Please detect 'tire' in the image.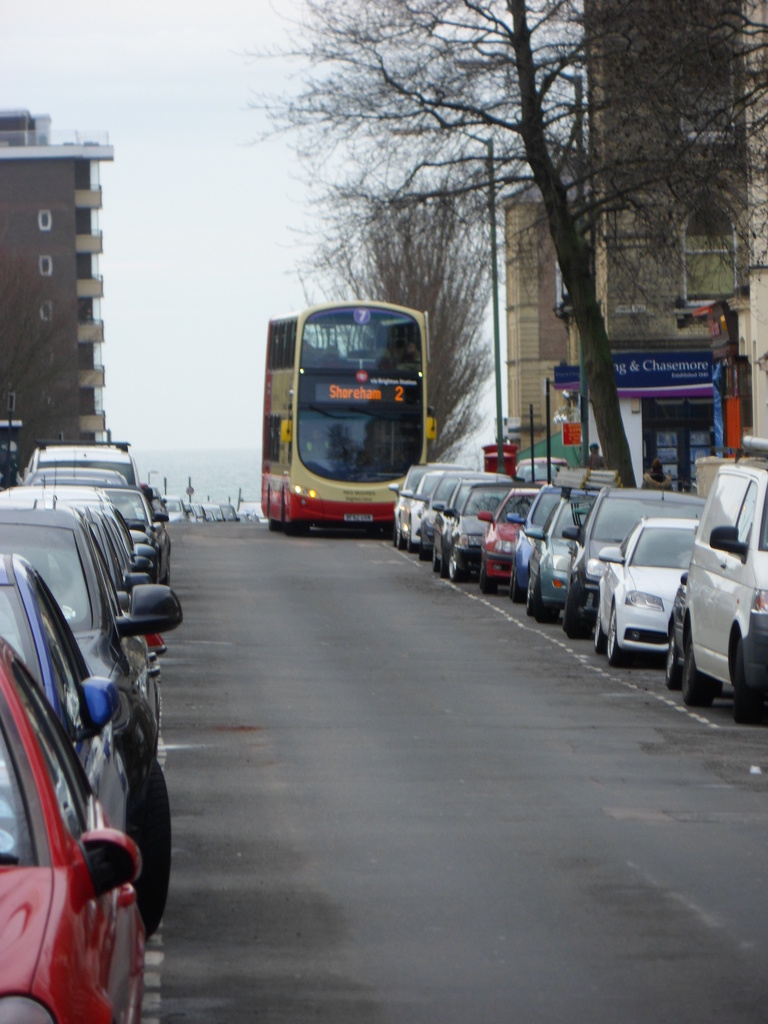
l=591, t=612, r=605, b=652.
